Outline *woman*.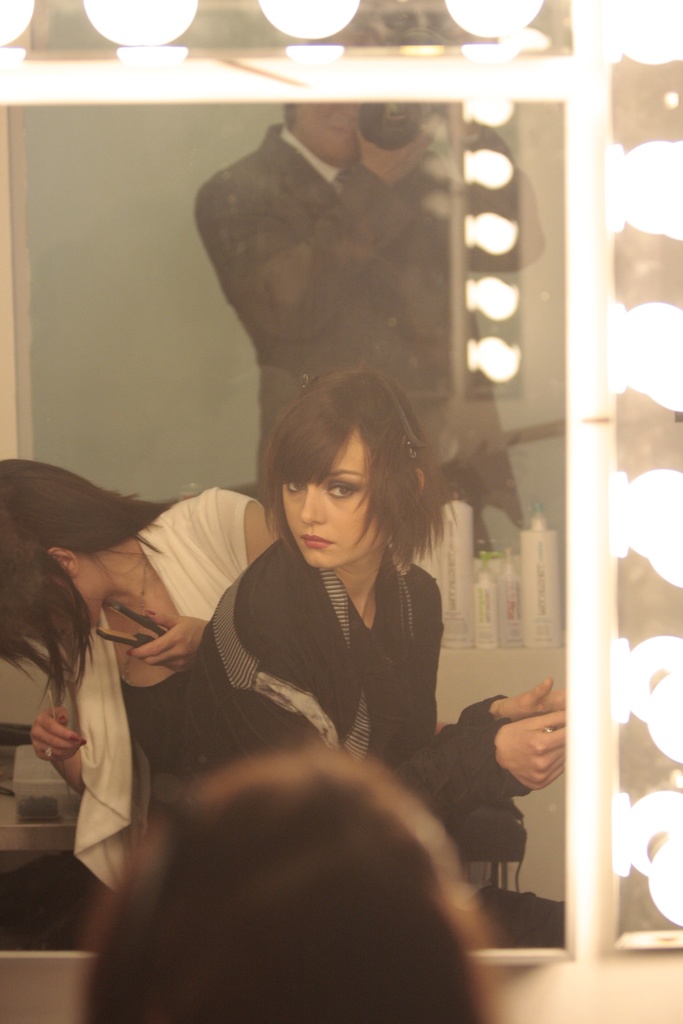
Outline: (14,405,276,923).
